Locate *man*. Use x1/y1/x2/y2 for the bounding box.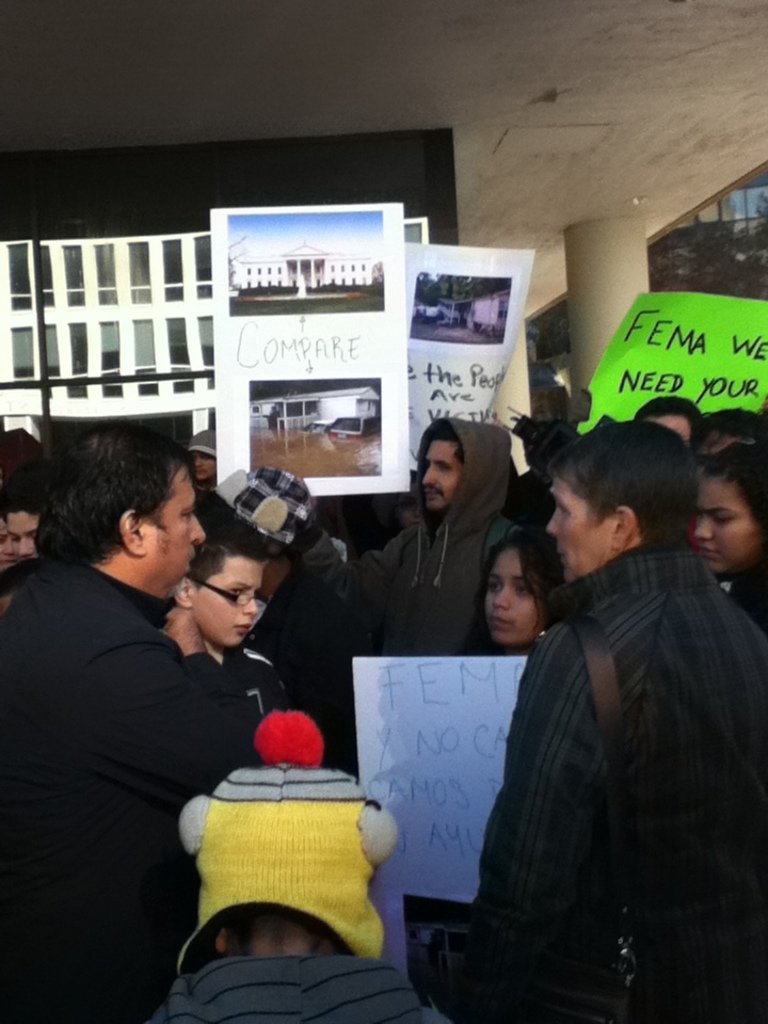
0/430/246/1023.
